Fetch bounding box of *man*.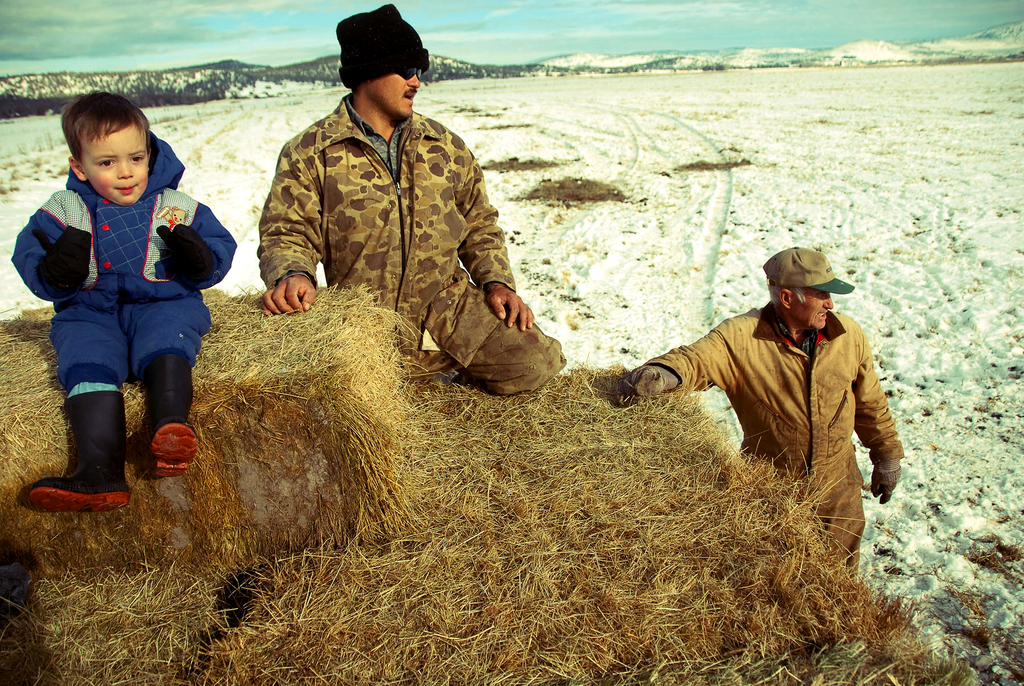
Bbox: l=617, t=233, r=910, b=577.
